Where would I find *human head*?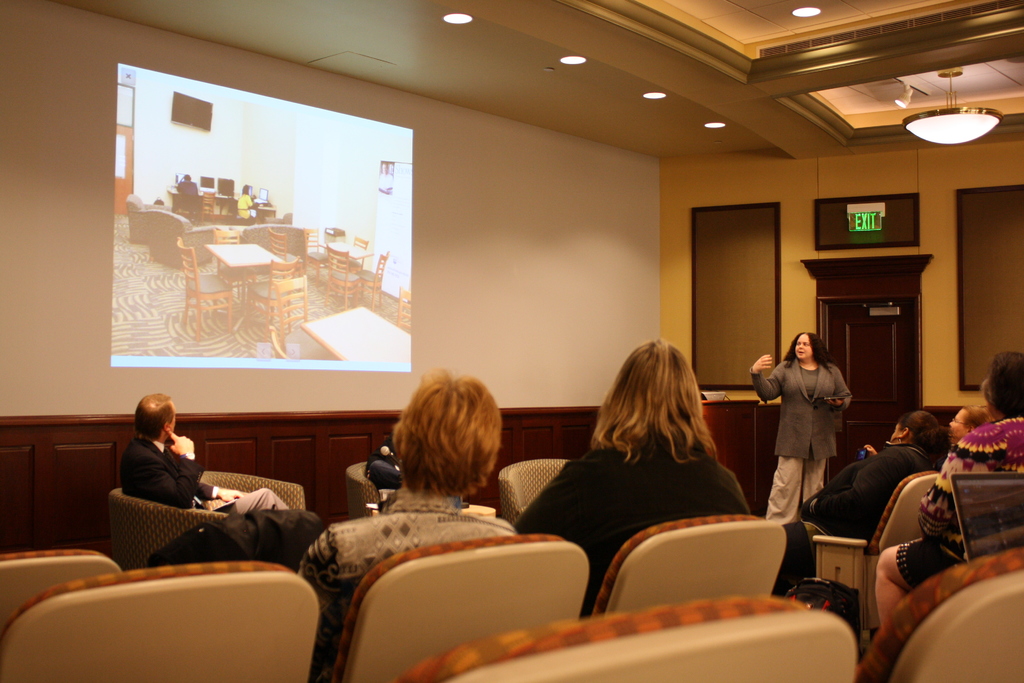
At crop(133, 390, 173, 438).
